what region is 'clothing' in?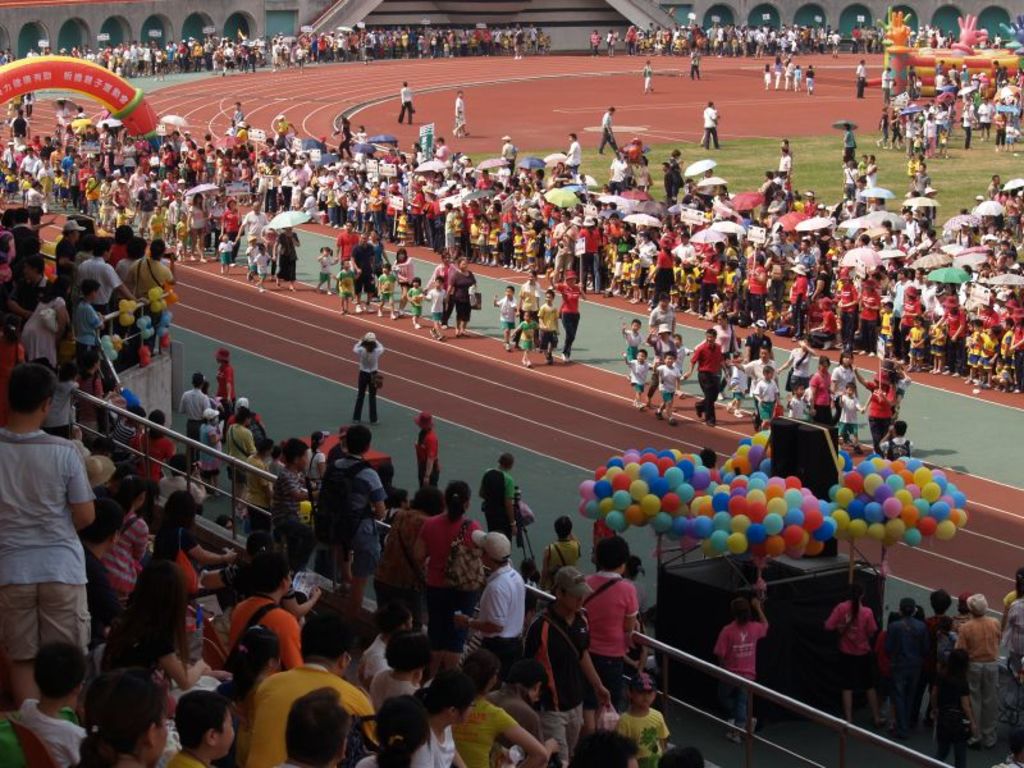
left=413, top=416, right=443, bottom=488.
